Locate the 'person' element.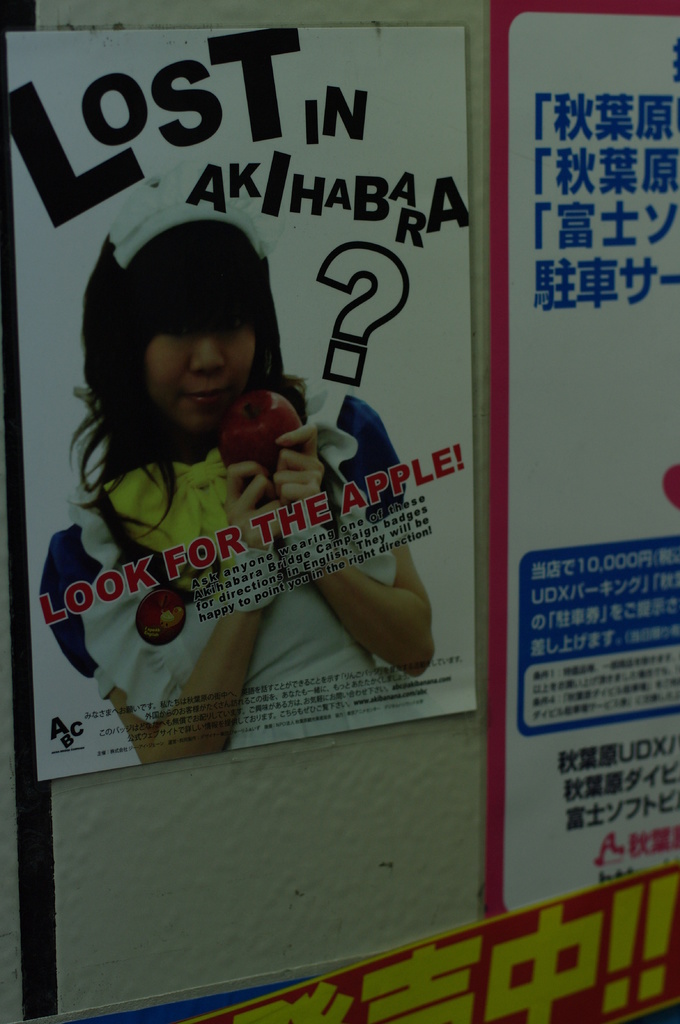
Element bbox: <region>72, 280, 411, 735</region>.
